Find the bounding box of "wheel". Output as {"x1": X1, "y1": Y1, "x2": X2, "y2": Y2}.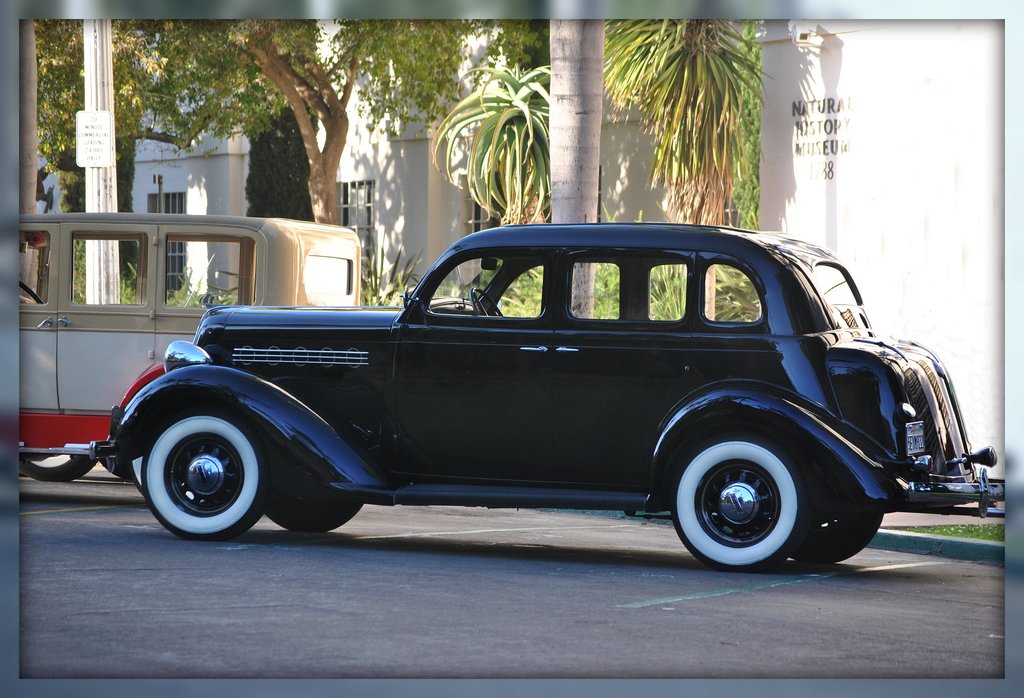
{"x1": 133, "y1": 400, "x2": 267, "y2": 548}.
